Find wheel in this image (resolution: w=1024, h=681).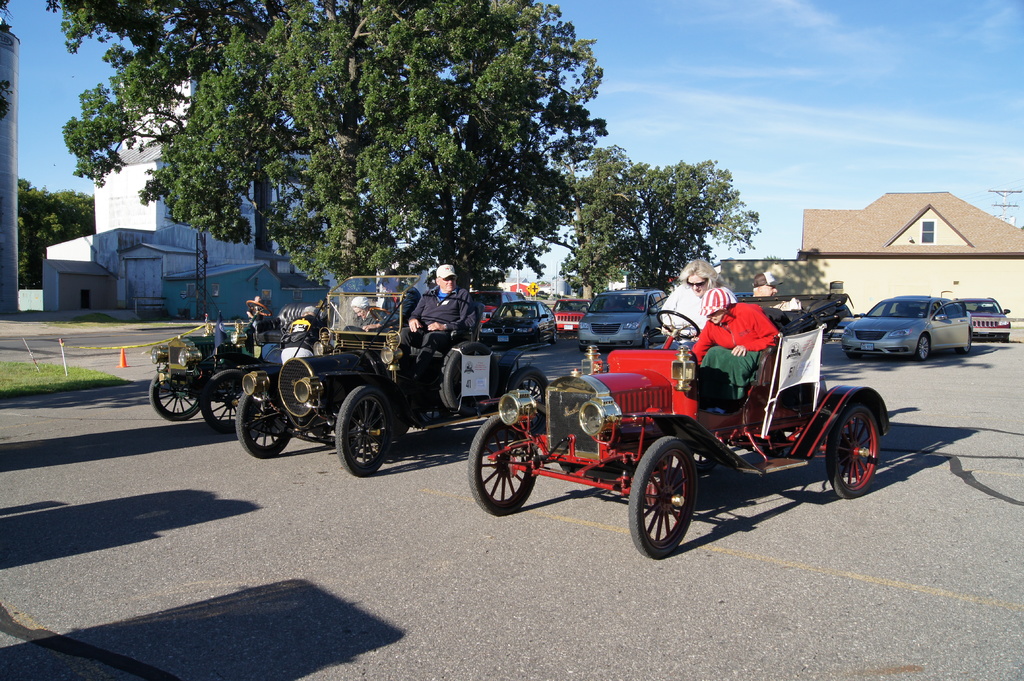
pyautogui.locateOnScreen(335, 390, 399, 477).
